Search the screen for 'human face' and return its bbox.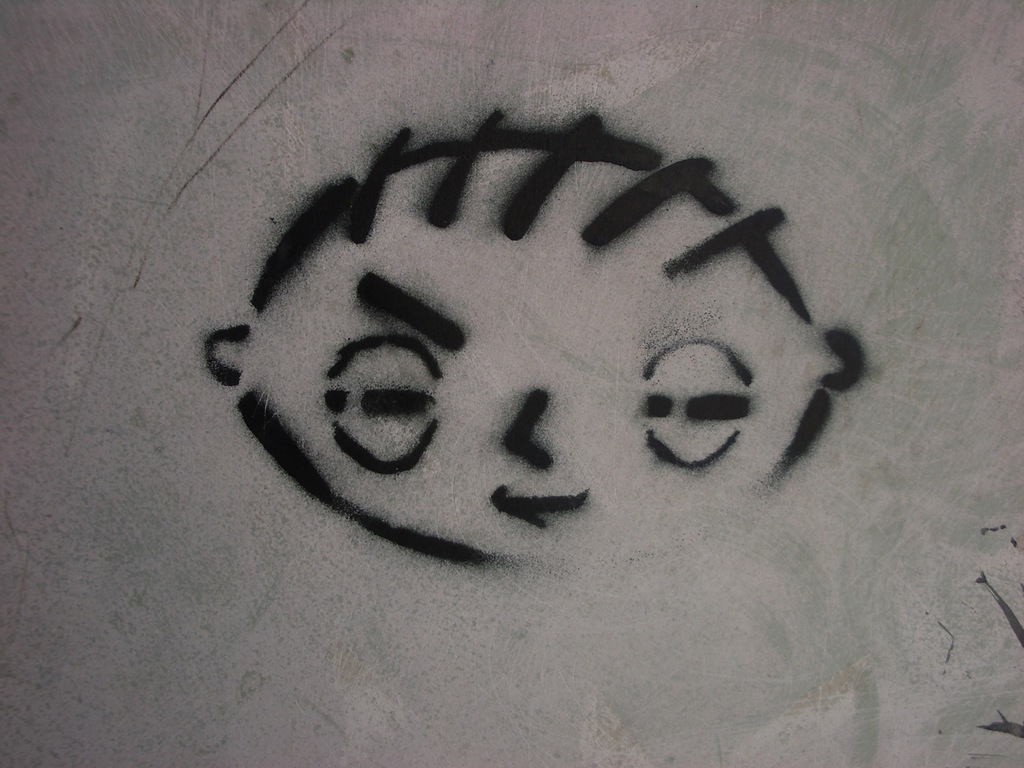
Found: detection(275, 227, 814, 553).
